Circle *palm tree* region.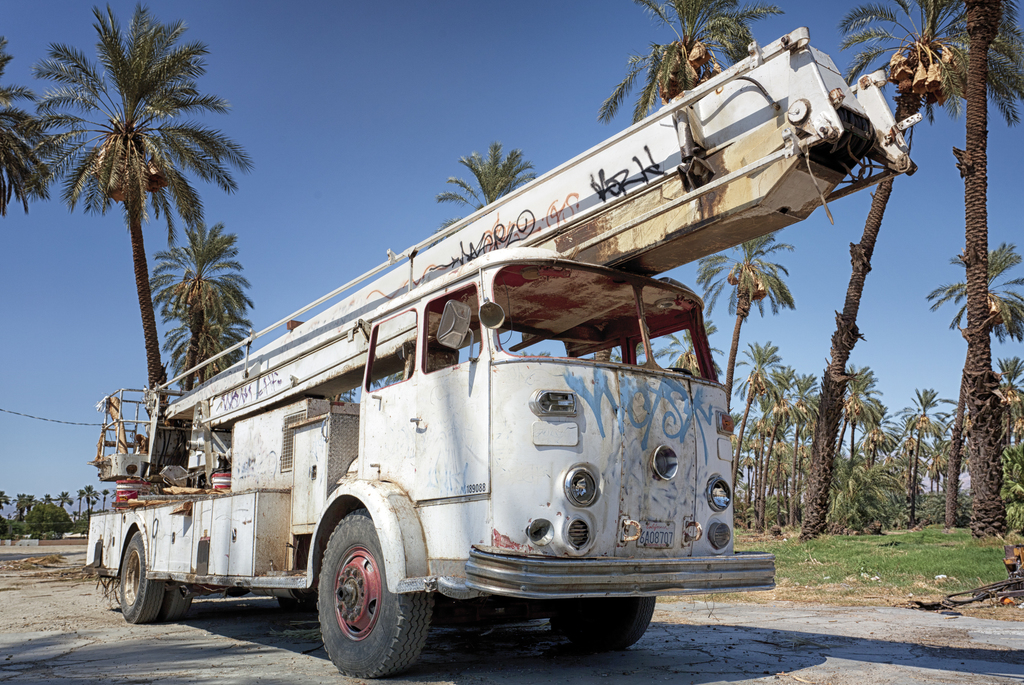
Region: 641, 0, 744, 478.
